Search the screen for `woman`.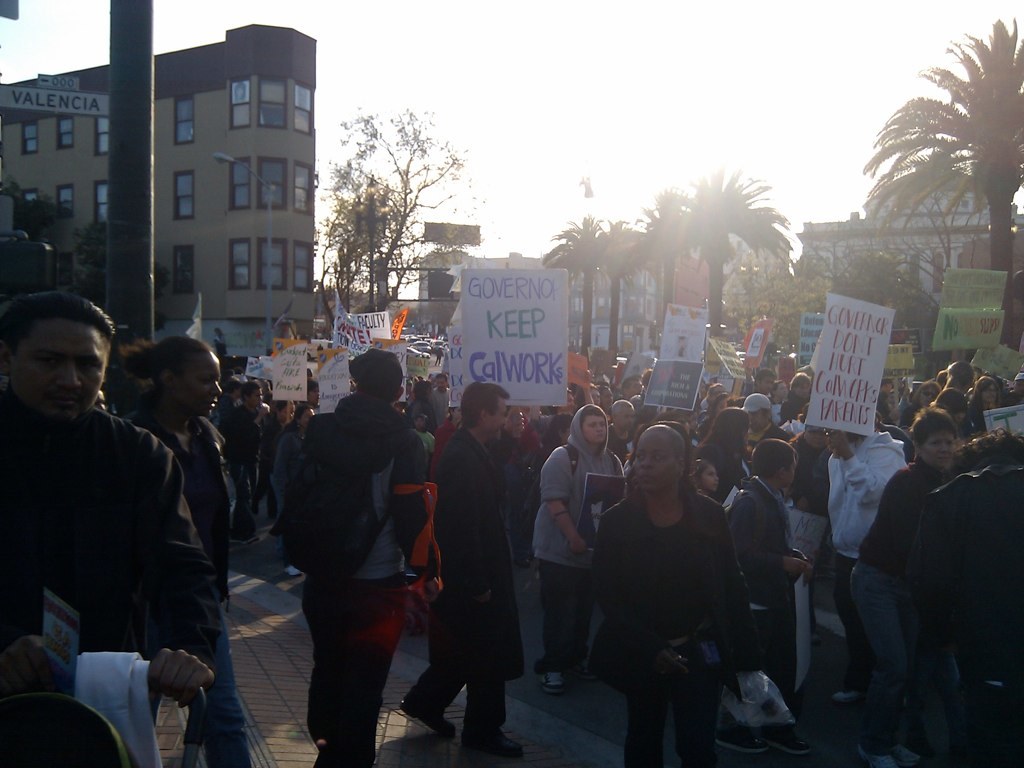
Found at box=[576, 385, 600, 408].
